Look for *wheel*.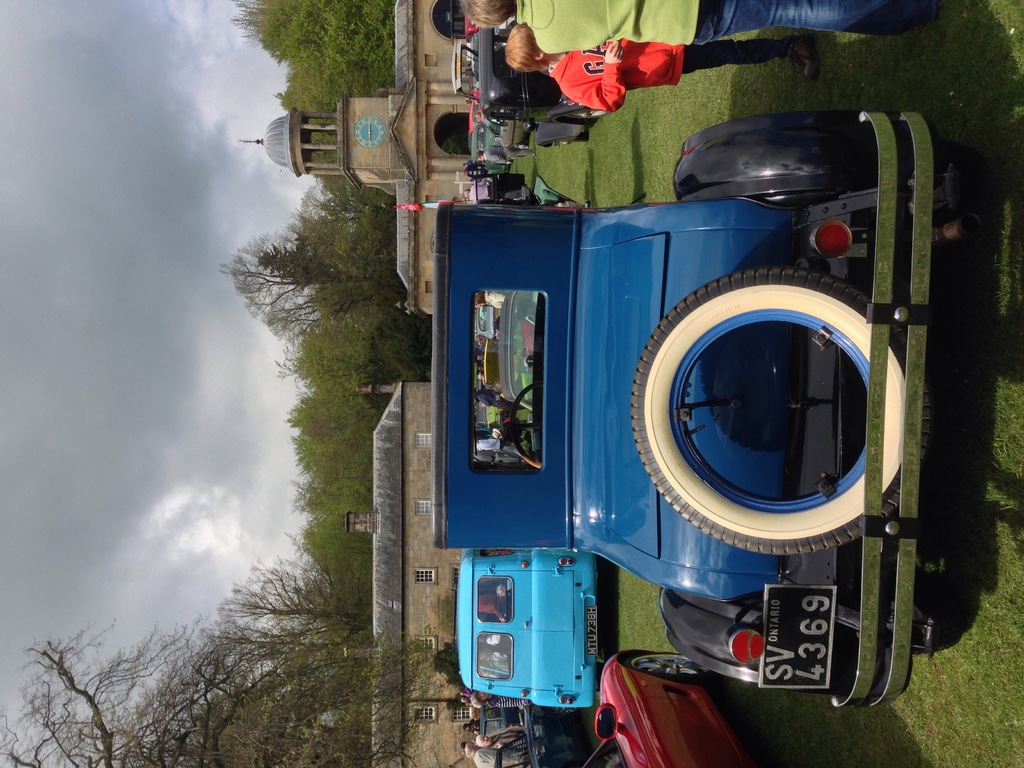
Found: 509/383/546/470.
